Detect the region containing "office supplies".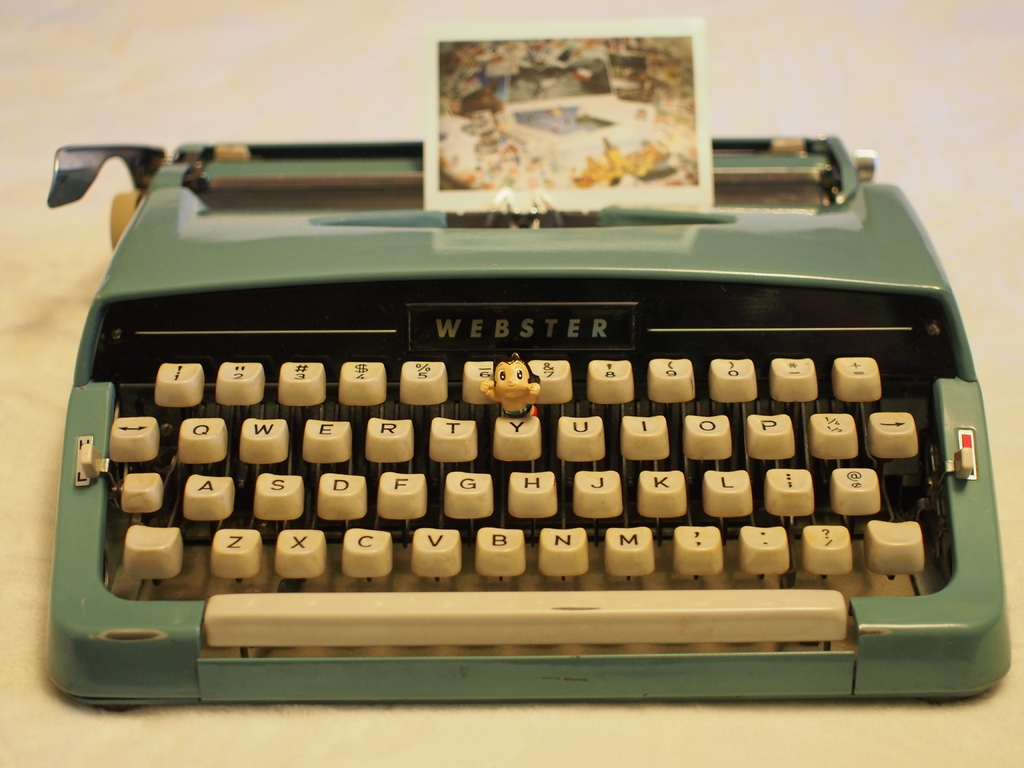
box=[49, 20, 1010, 710].
